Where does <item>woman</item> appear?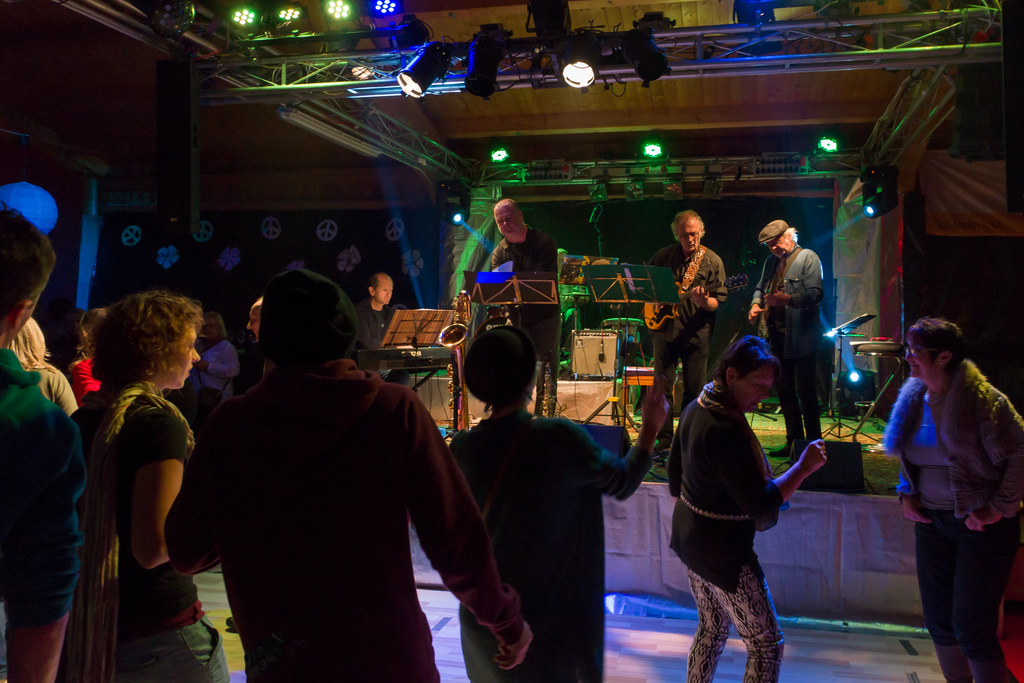
Appears at box=[881, 316, 1023, 682].
